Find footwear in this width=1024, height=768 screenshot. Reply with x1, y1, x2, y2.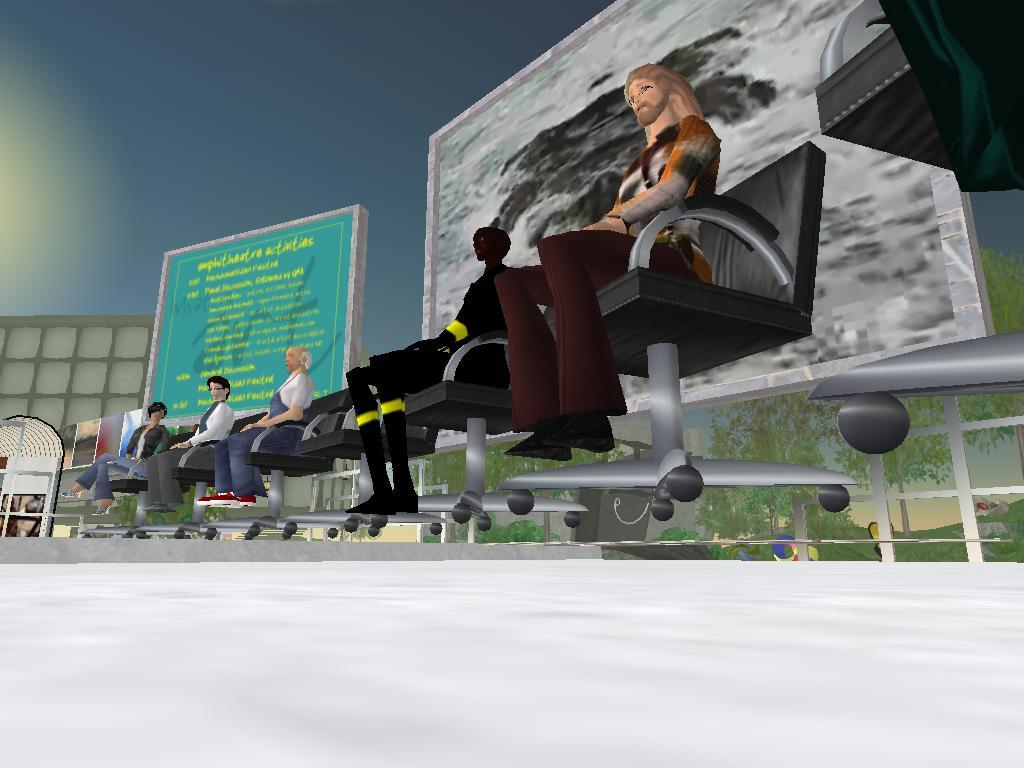
94, 506, 110, 517.
